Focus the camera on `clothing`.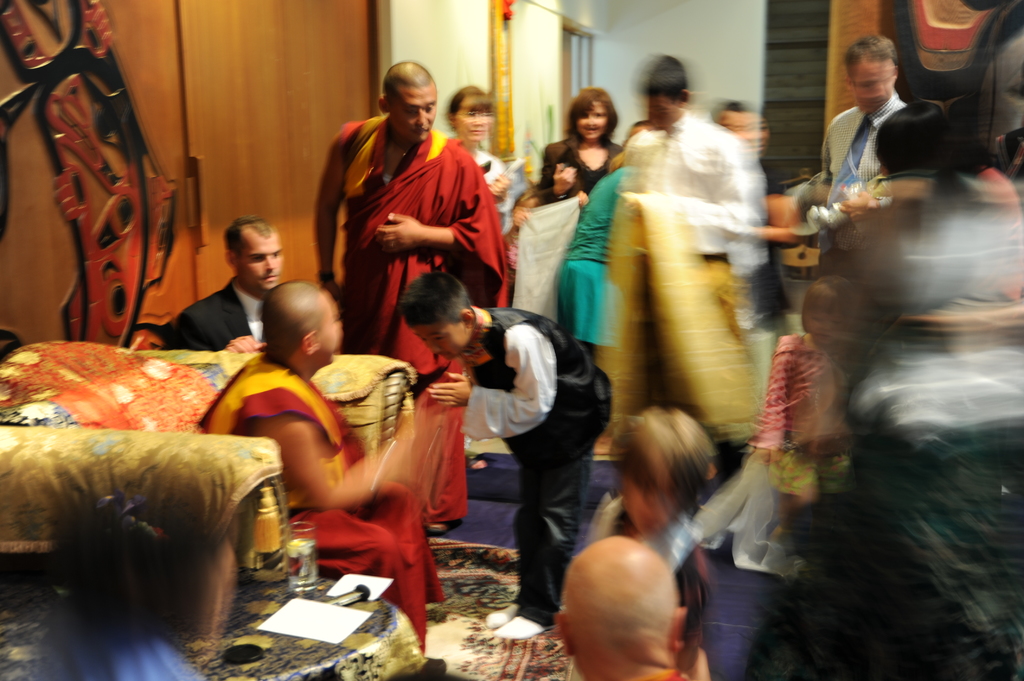
Focus region: (left=463, top=305, right=614, bottom=632).
